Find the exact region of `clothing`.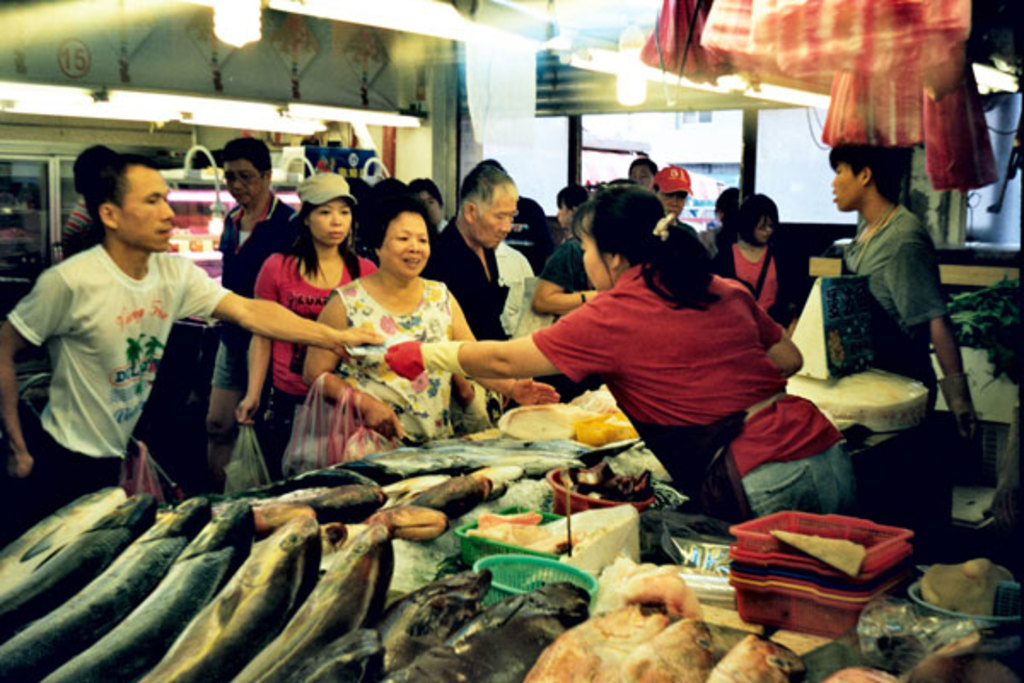
Exact region: 328:280:451:449.
